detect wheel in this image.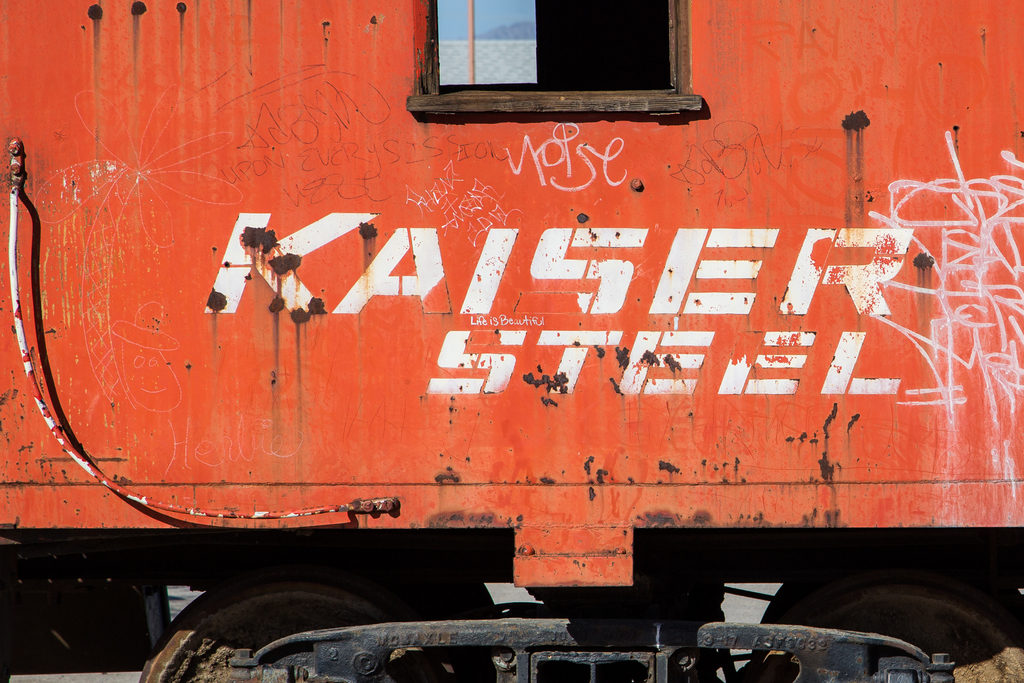
Detection: [x1=753, y1=552, x2=1023, y2=682].
